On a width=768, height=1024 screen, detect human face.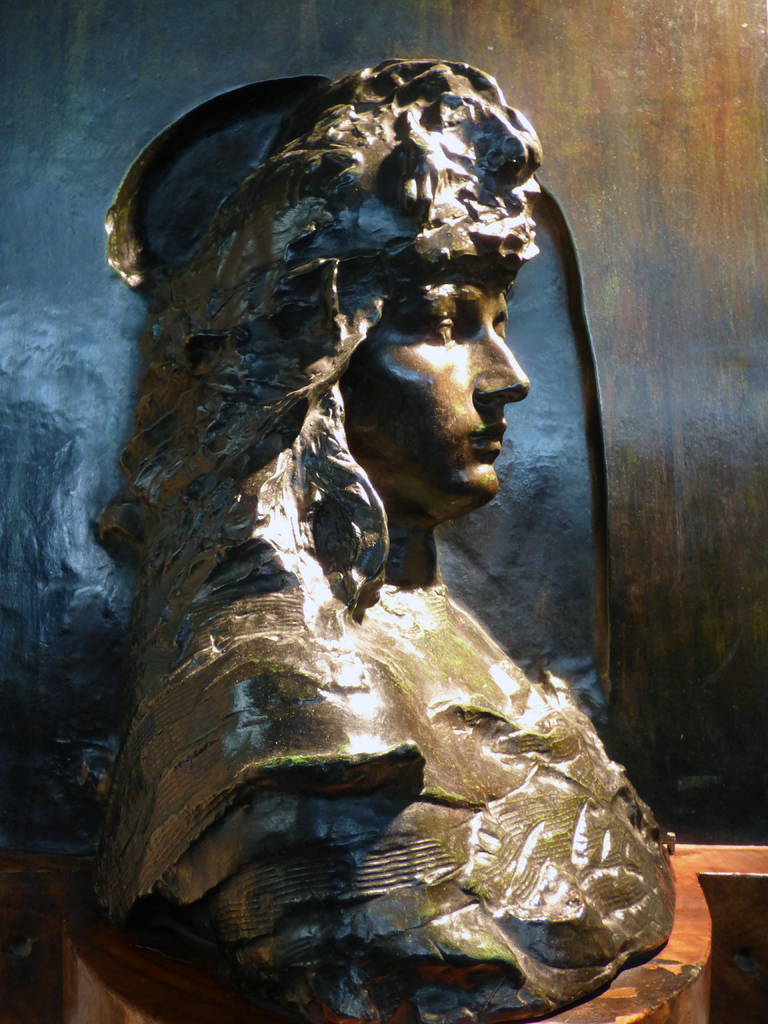
(337,273,529,500).
